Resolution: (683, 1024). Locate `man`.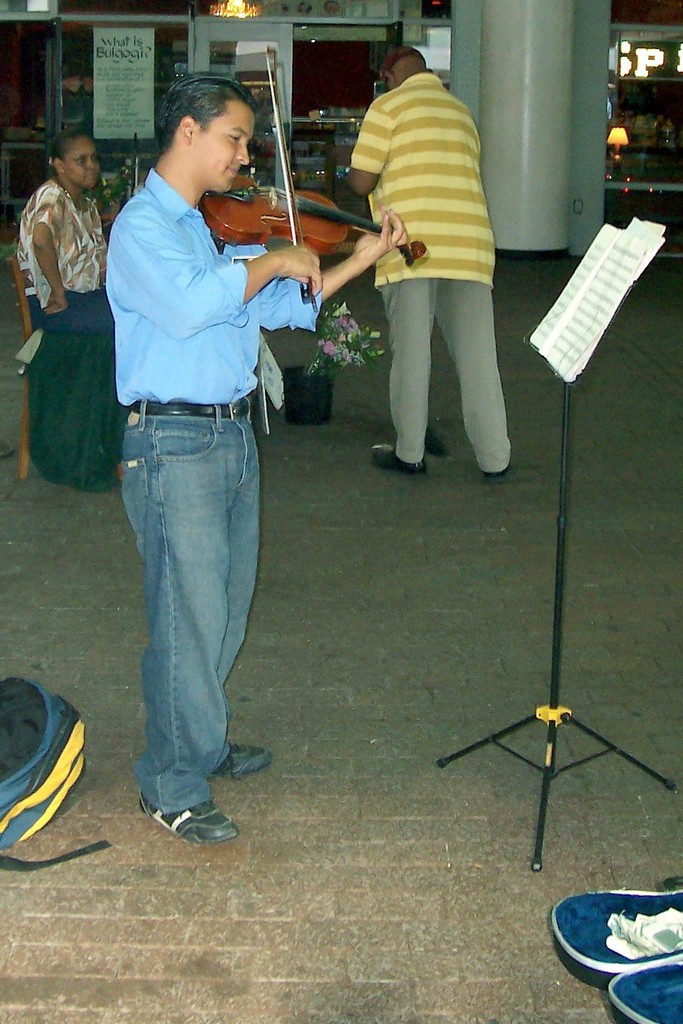
<region>103, 73, 415, 848</region>.
